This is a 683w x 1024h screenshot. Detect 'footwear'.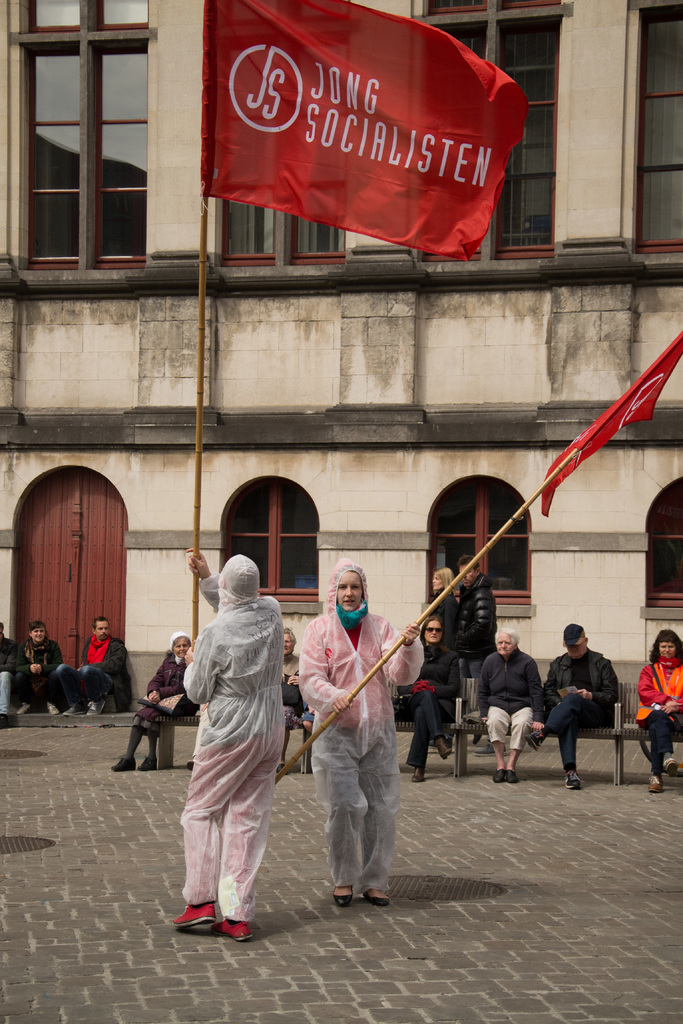
<box>135,756,159,770</box>.
